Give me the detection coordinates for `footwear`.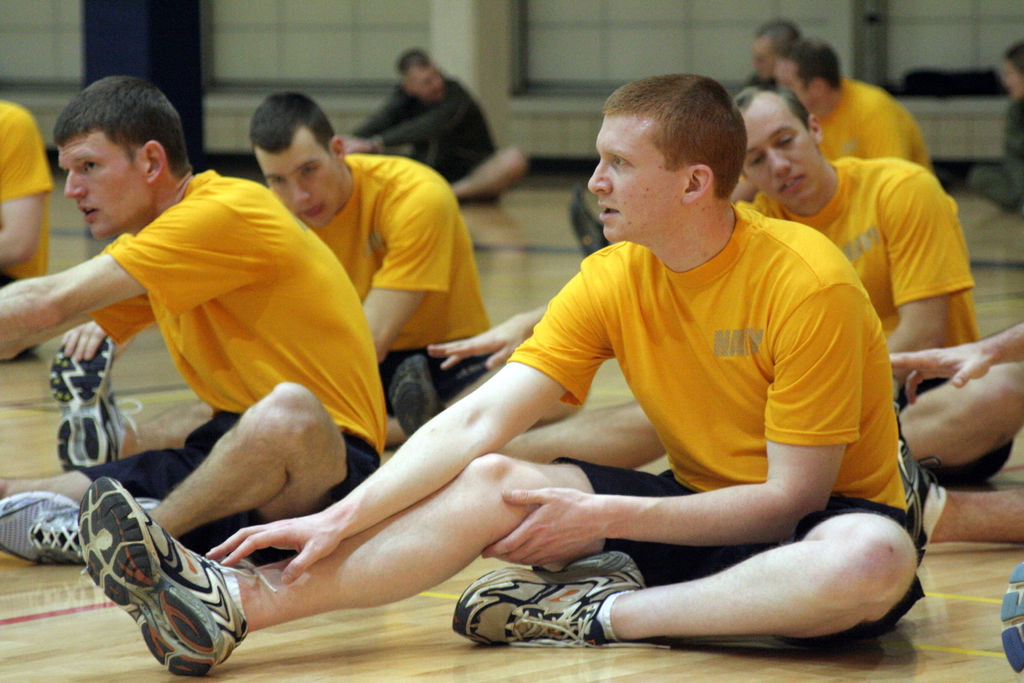
(left=569, top=173, right=604, bottom=255).
